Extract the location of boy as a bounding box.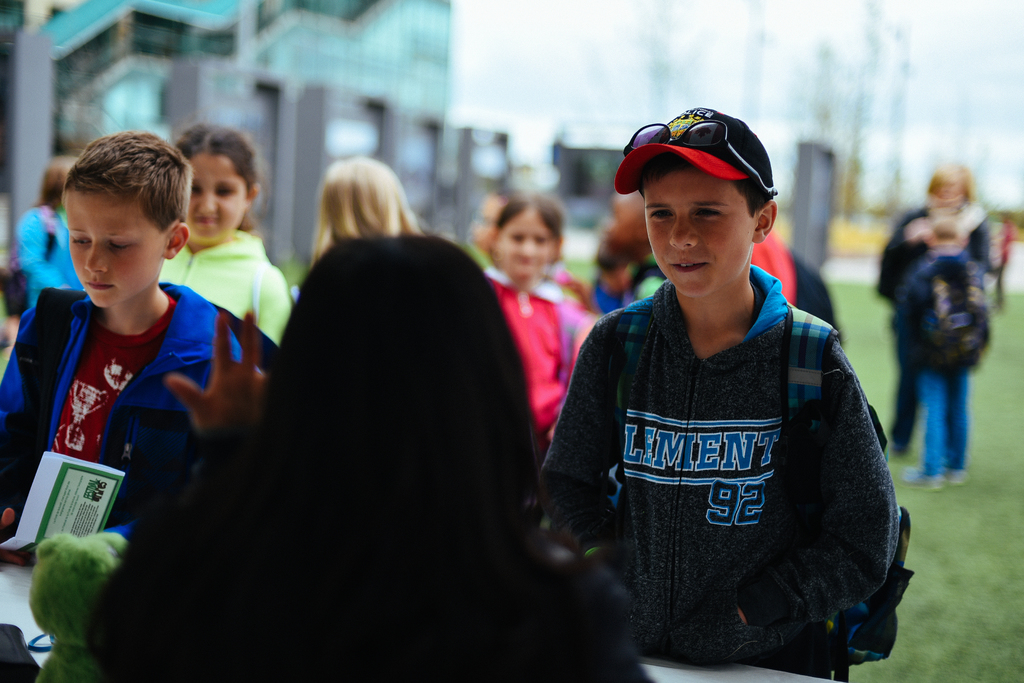
544,105,896,666.
